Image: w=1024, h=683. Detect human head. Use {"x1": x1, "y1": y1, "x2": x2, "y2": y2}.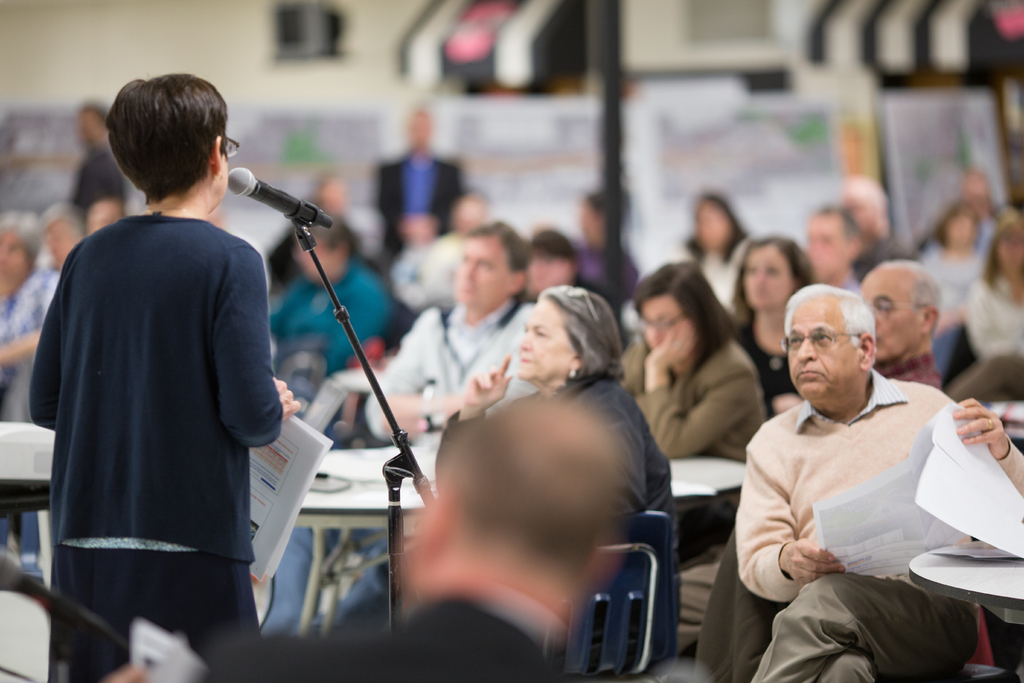
{"x1": 856, "y1": 264, "x2": 942, "y2": 370}.
